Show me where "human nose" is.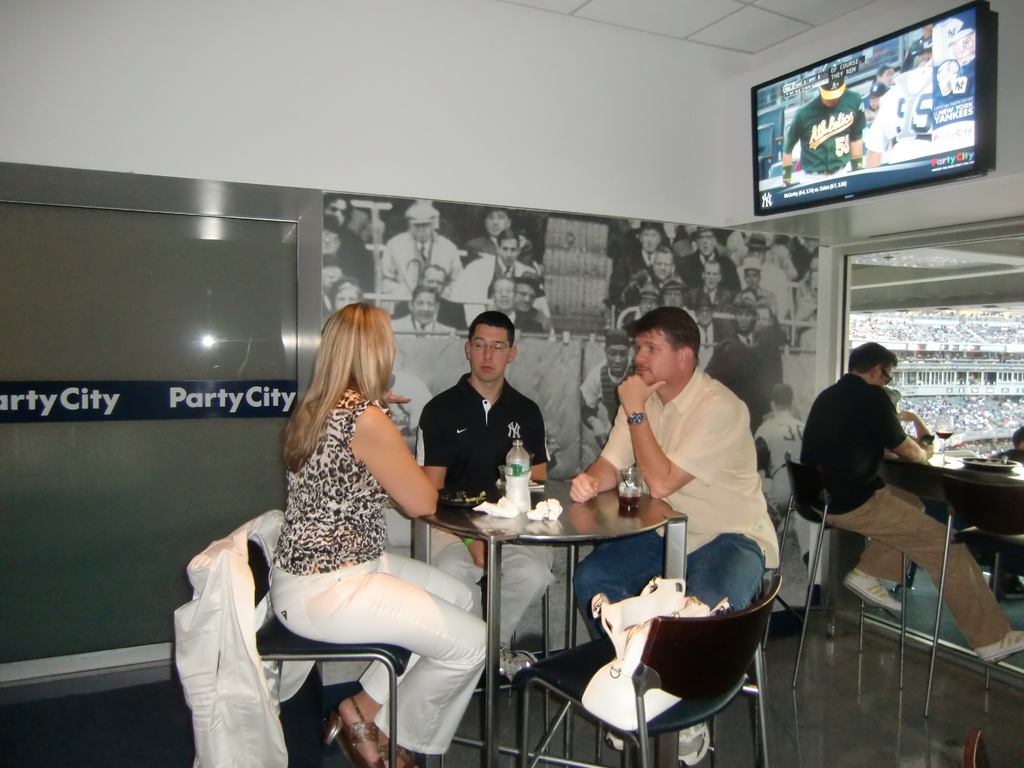
"human nose" is at bbox(508, 249, 513, 257).
